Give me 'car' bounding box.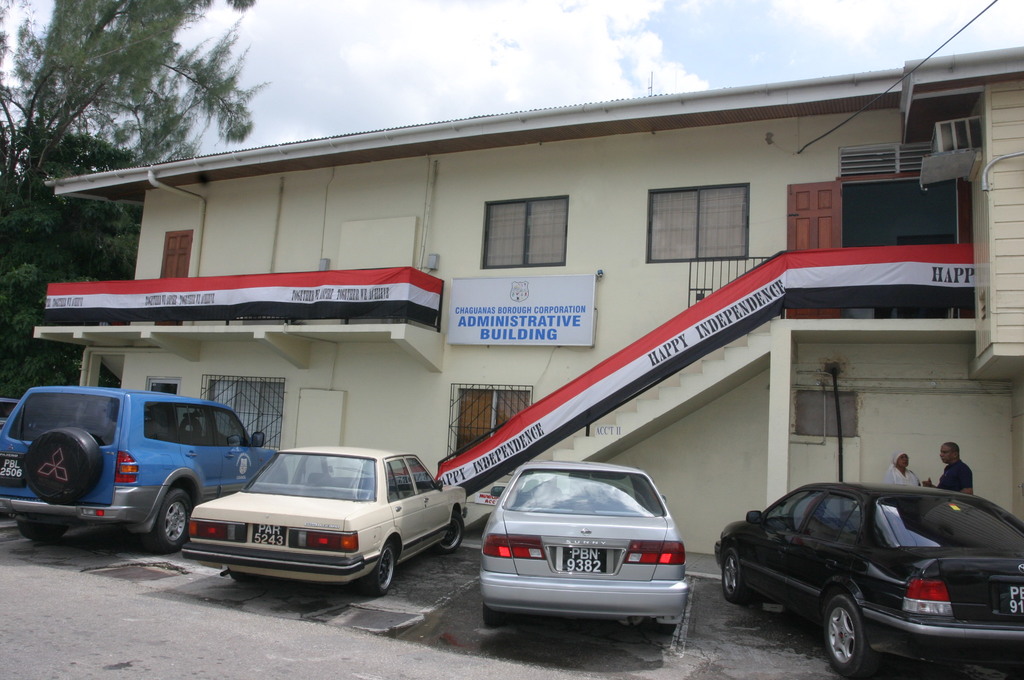
[left=178, top=441, right=465, bottom=606].
